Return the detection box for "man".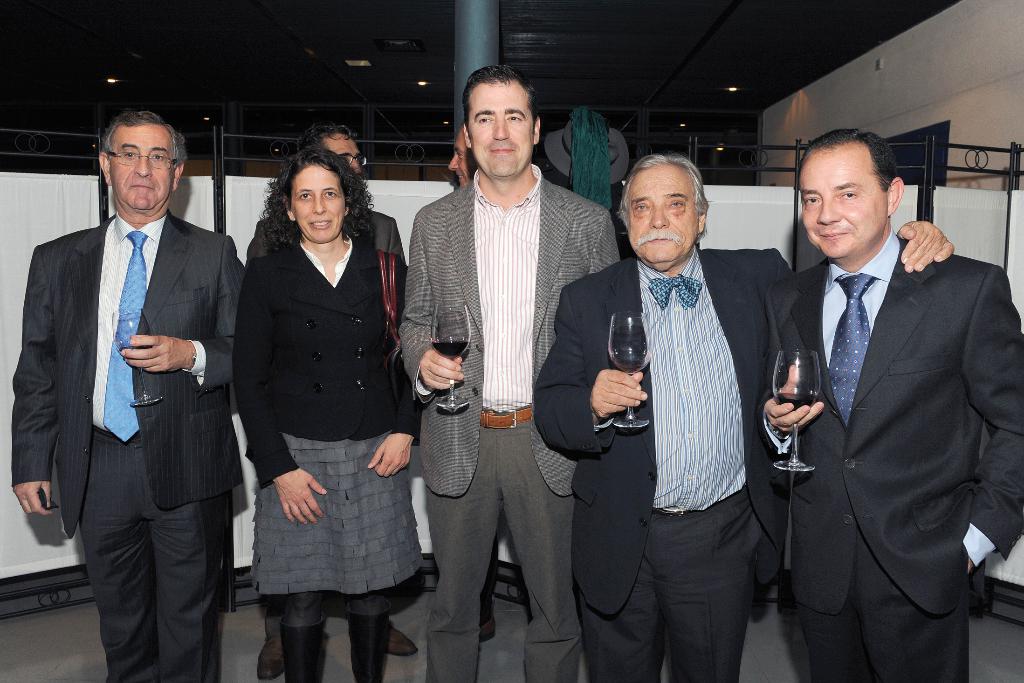
227 121 415 682.
